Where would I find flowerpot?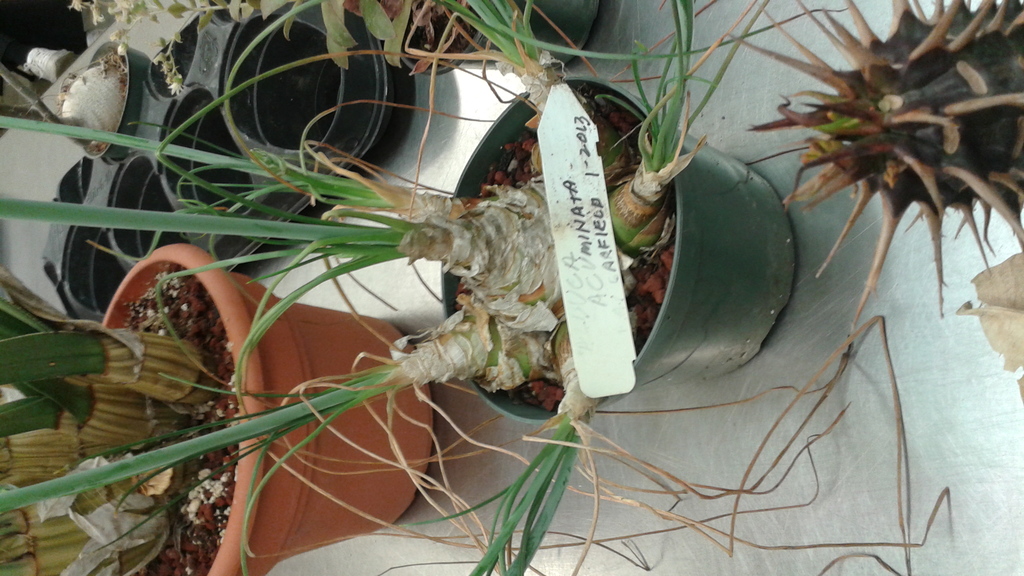
At [x1=395, y1=1, x2=601, y2=67].
